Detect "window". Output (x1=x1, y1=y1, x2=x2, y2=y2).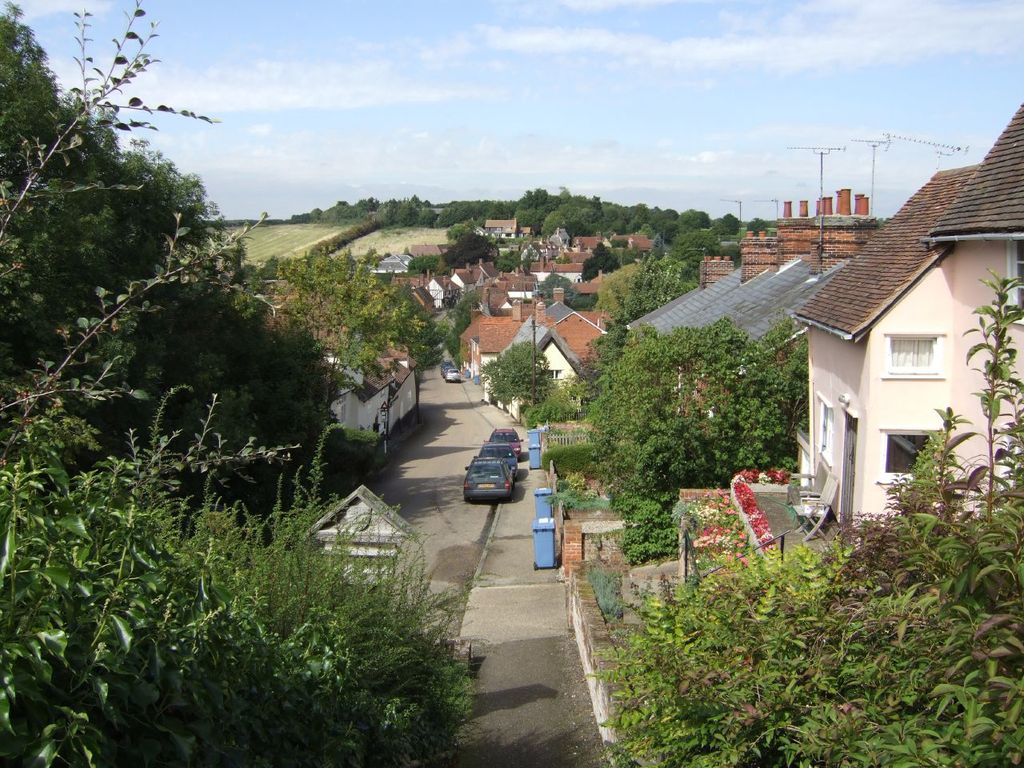
(x1=882, y1=435, x2=929, y2=473).
